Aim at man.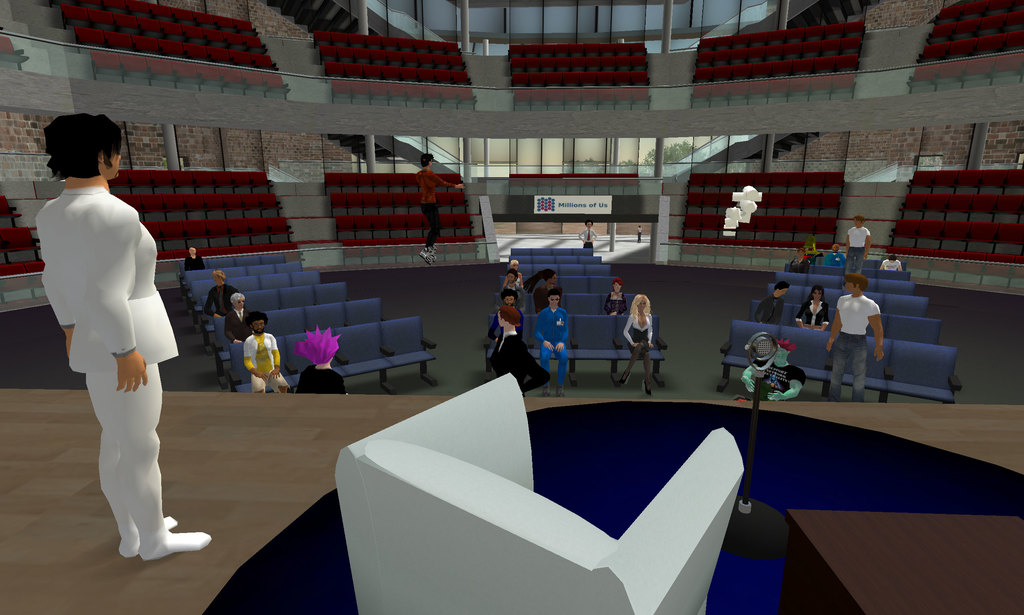
Aimed at {"left": 419, "top": 146, "right": 465, "bottom": 264}.
